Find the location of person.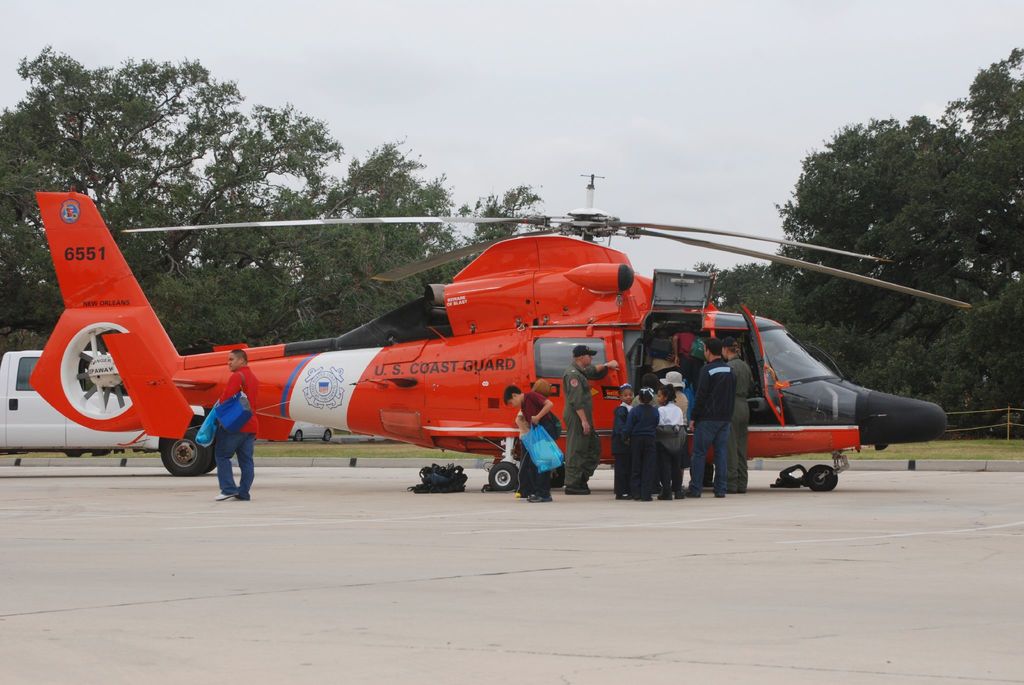
Location: x1=618, y1=334, x2=748, y2=496.
